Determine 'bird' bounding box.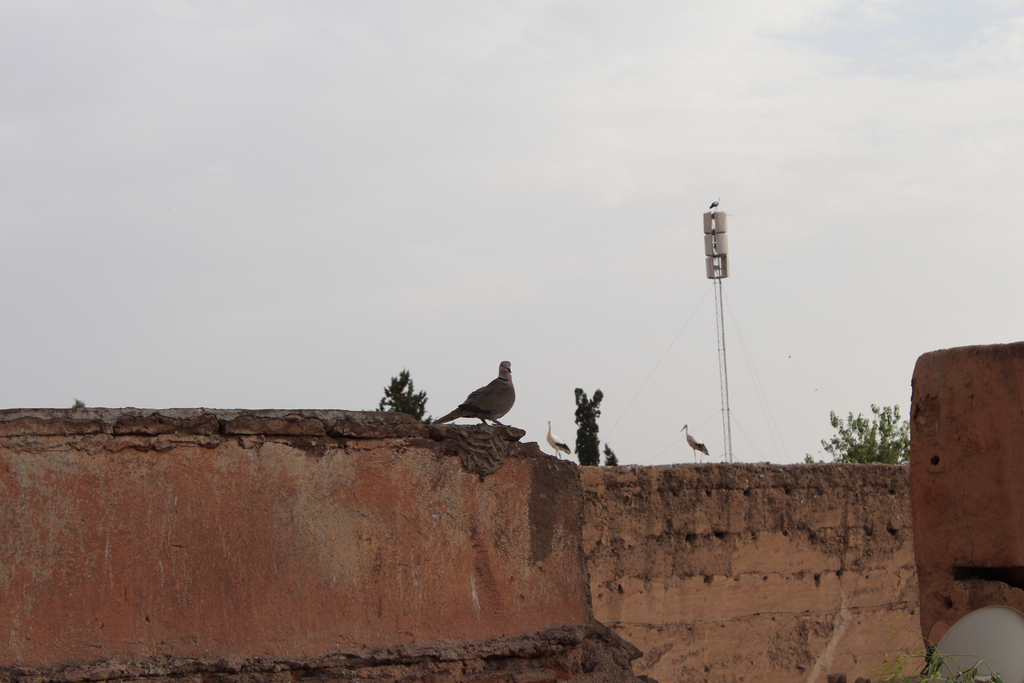
Determined: 448, 360, 535, 440.
